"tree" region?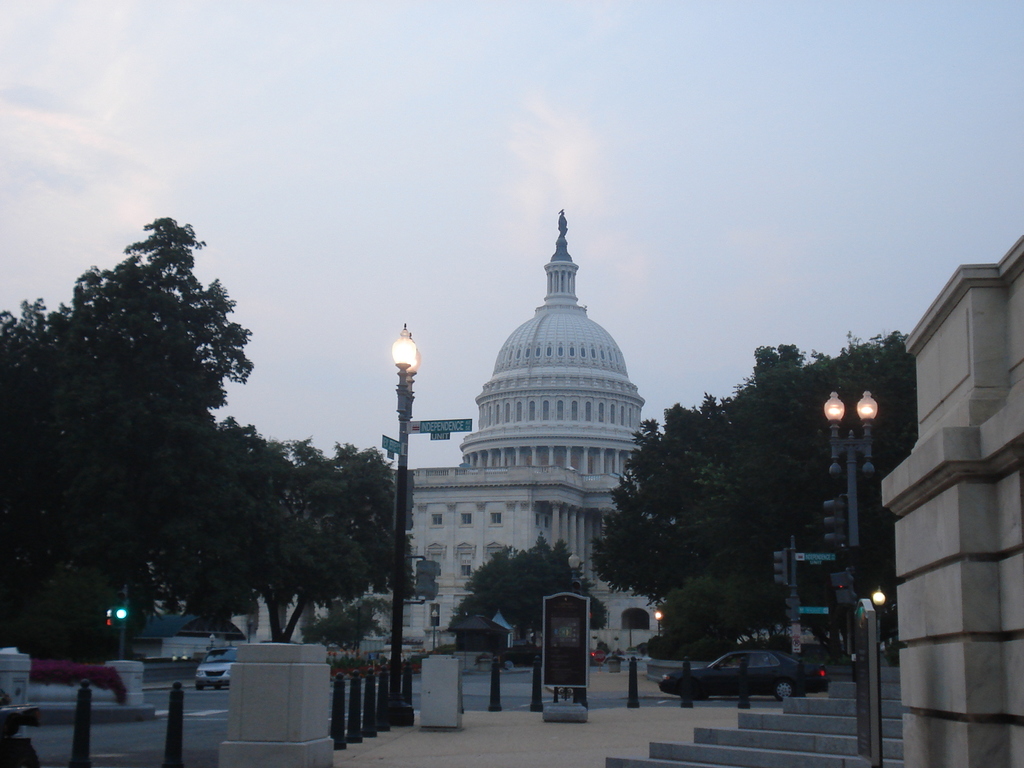
box=[621, 408, 755, 523]
